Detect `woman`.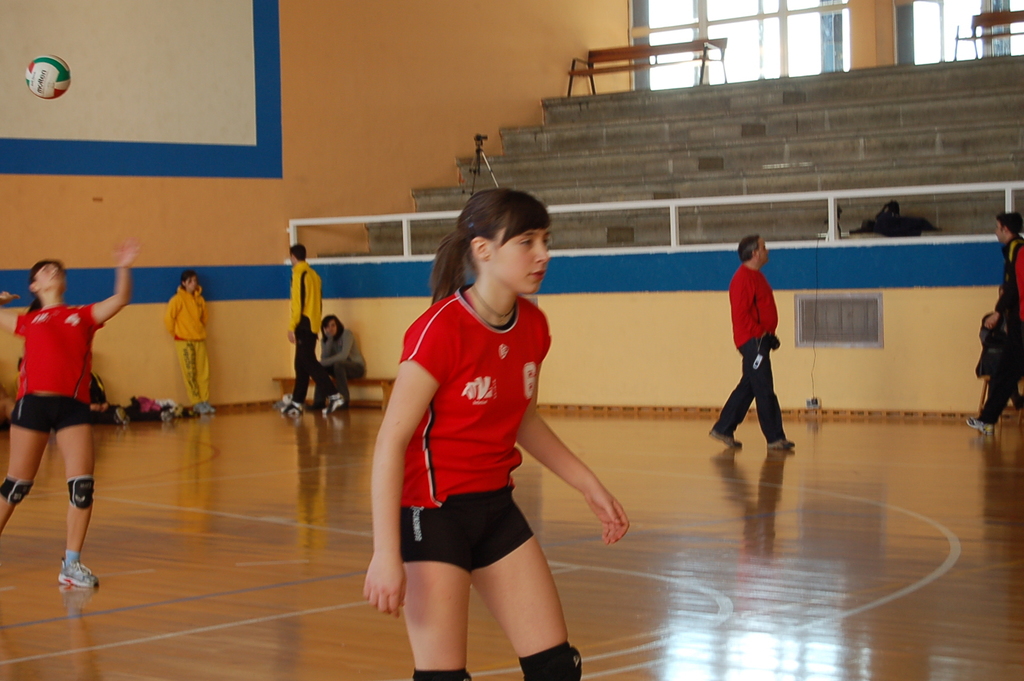
Detected at rect(363, 197, 632, 680).
